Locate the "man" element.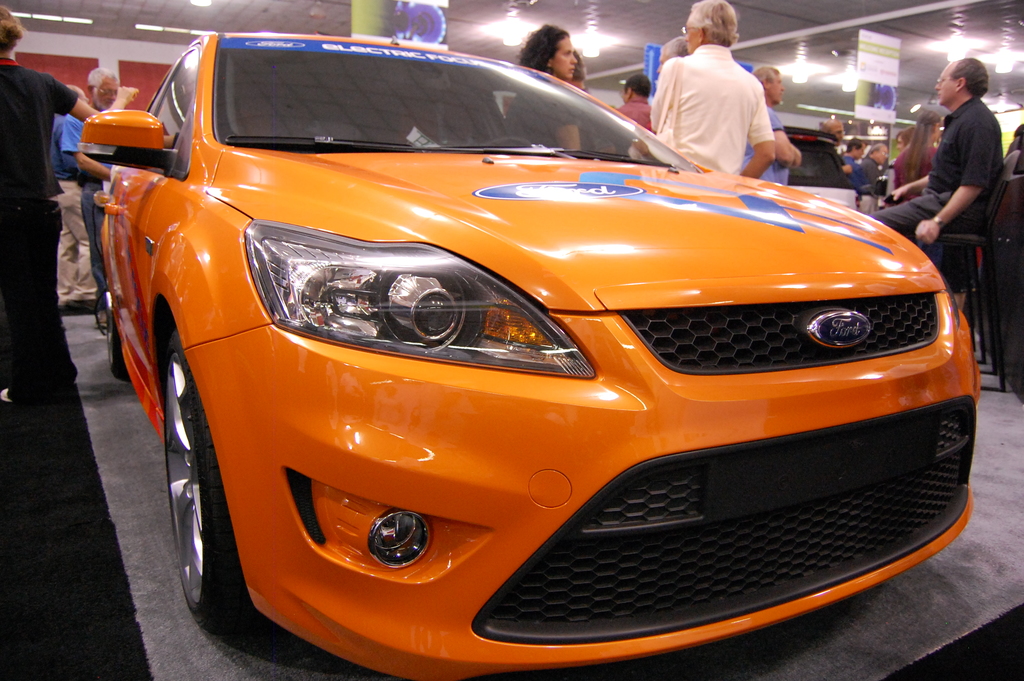
Element bbox: rect(840, 135, 865, 198).
